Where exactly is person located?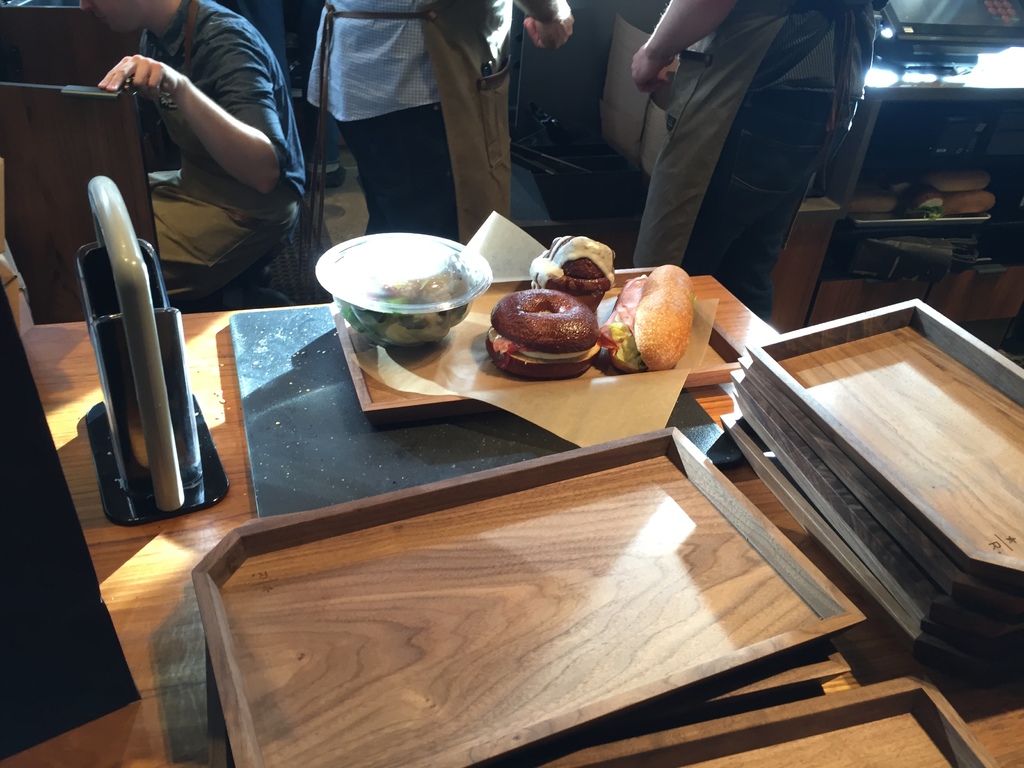
Its bounding box is l=82, t=1, r=307, b=291.
